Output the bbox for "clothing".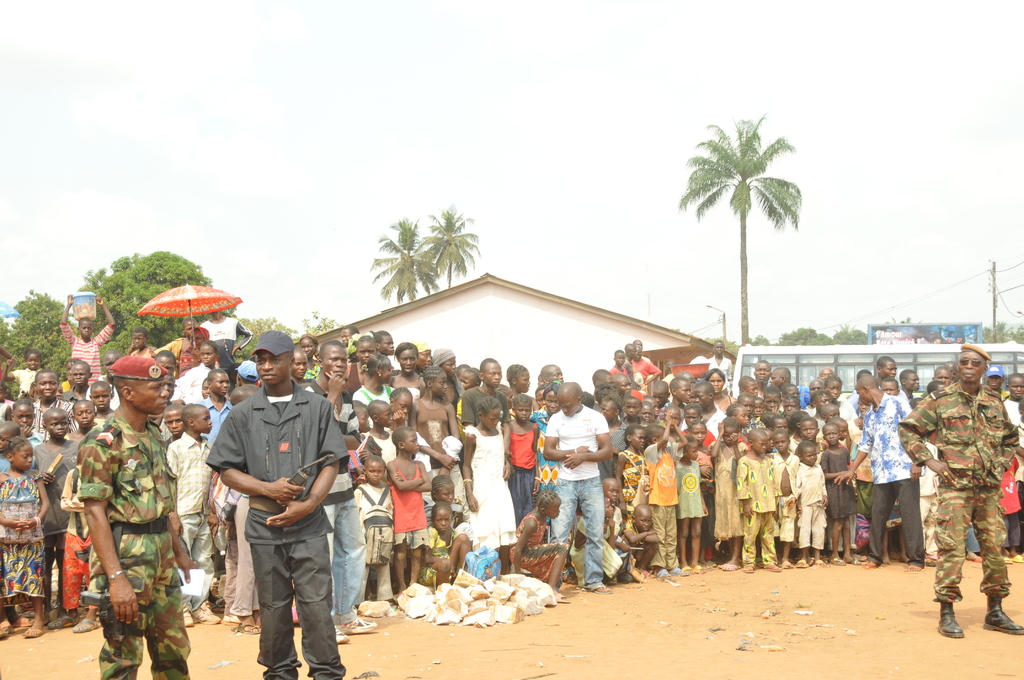
bbox(682, 425, 716, 444).
